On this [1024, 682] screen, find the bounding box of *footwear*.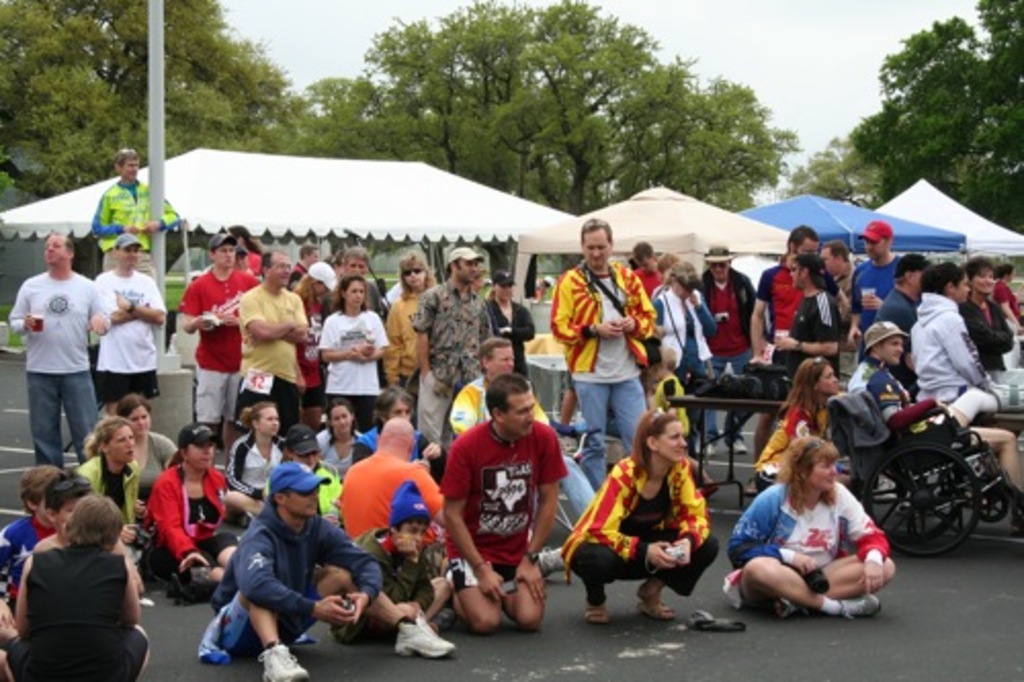
Bounding box: Rect(373, 602, 444, 659).
